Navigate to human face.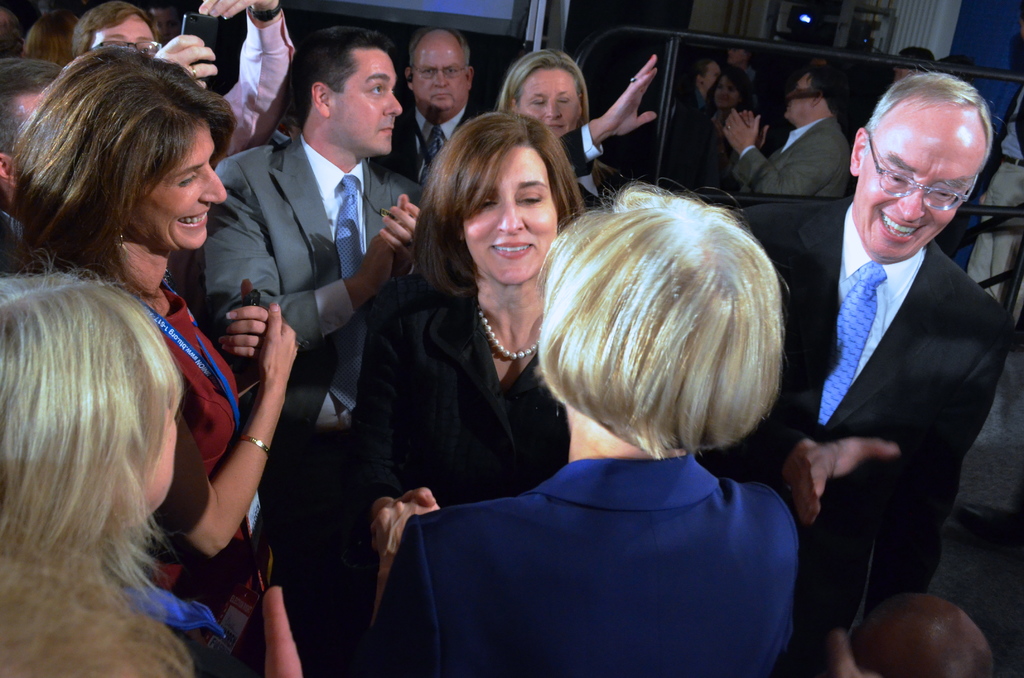
Navigation target: bbox=[709, 77, 746, 113].
